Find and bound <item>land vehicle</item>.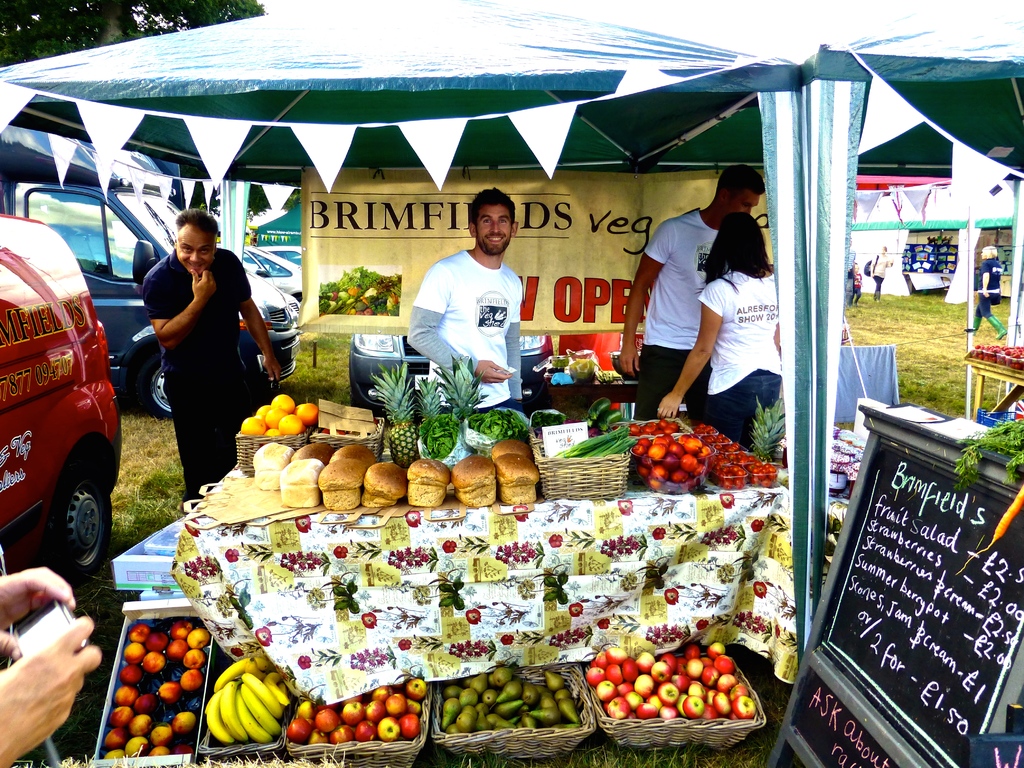
Bound: crop(256, 243, 304, 266).
